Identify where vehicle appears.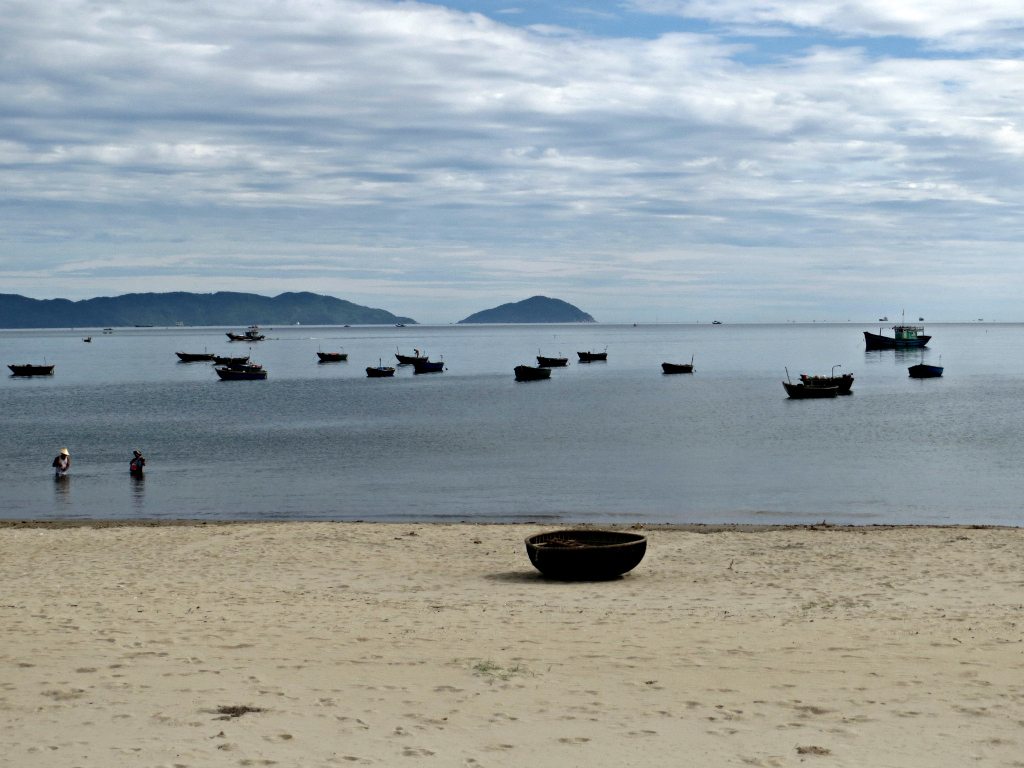
Appears at (left=775, top=365, right=853, bottom=400).
